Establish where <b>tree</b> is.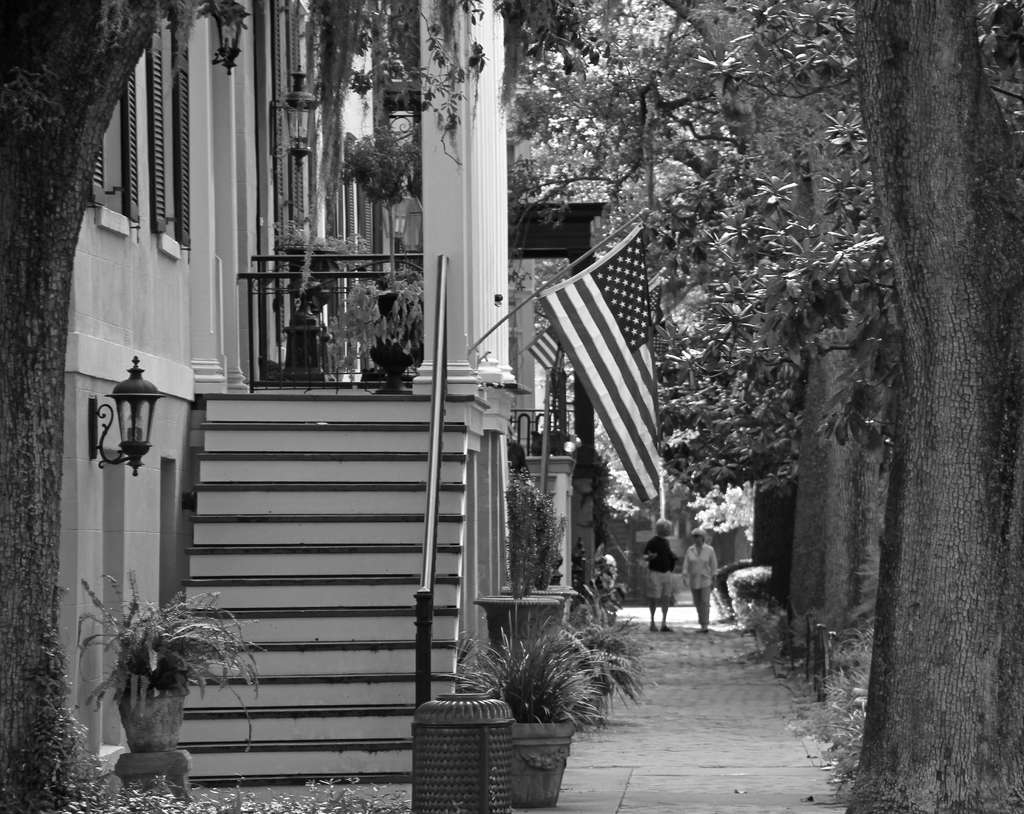
Established at 0, 0, 182, 813.
